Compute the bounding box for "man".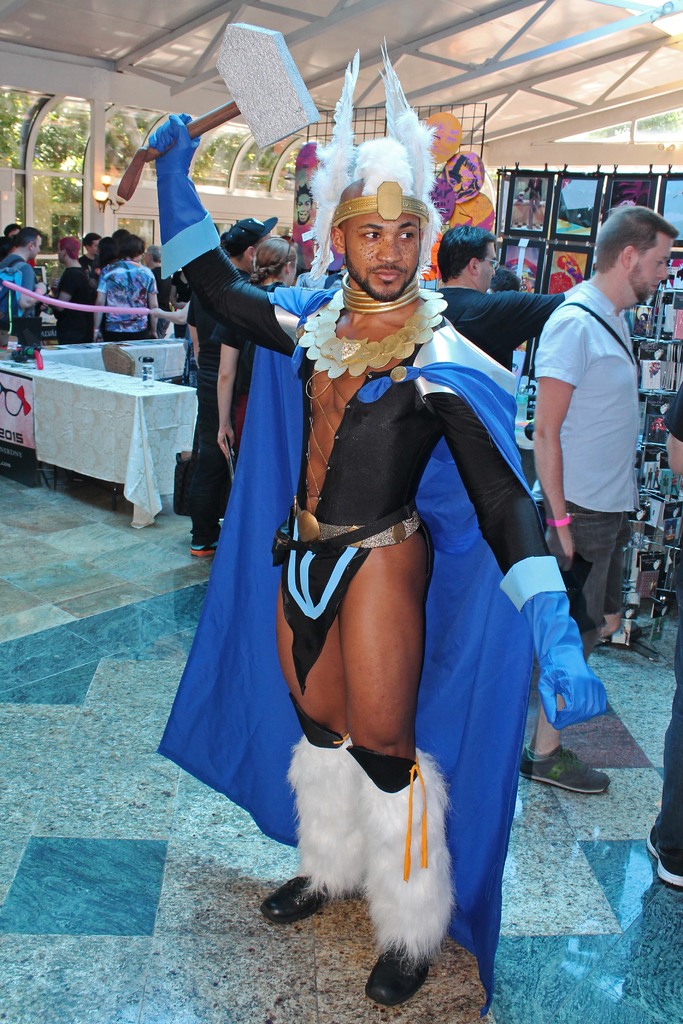
(x1=184, y1=214, x2=280, y2=558).
